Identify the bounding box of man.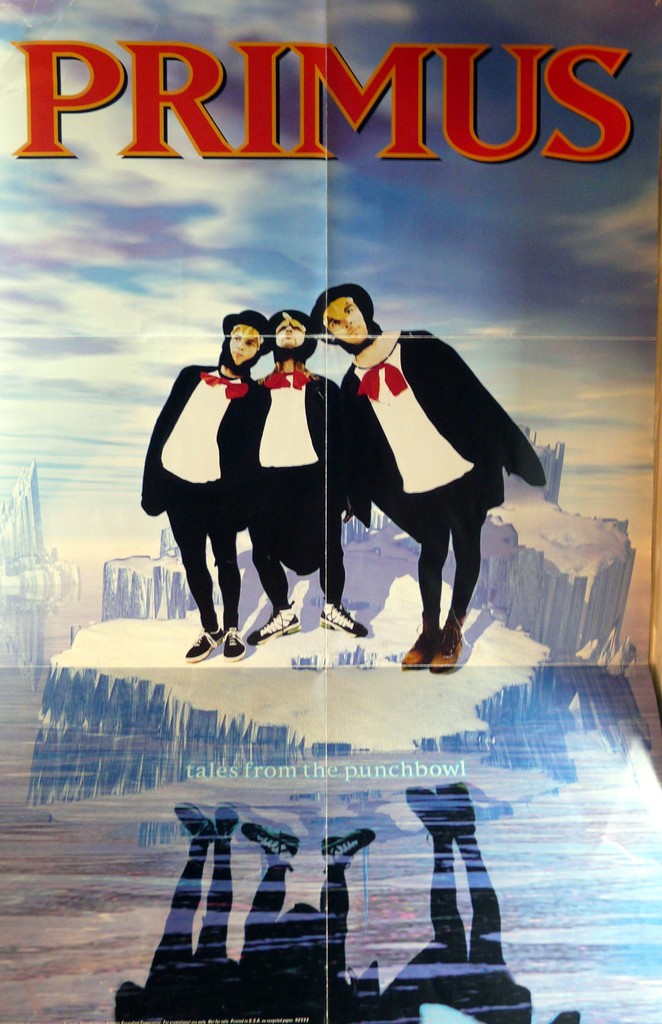
pyautogui.locateOnScreen(245, 310, 371, 646).
